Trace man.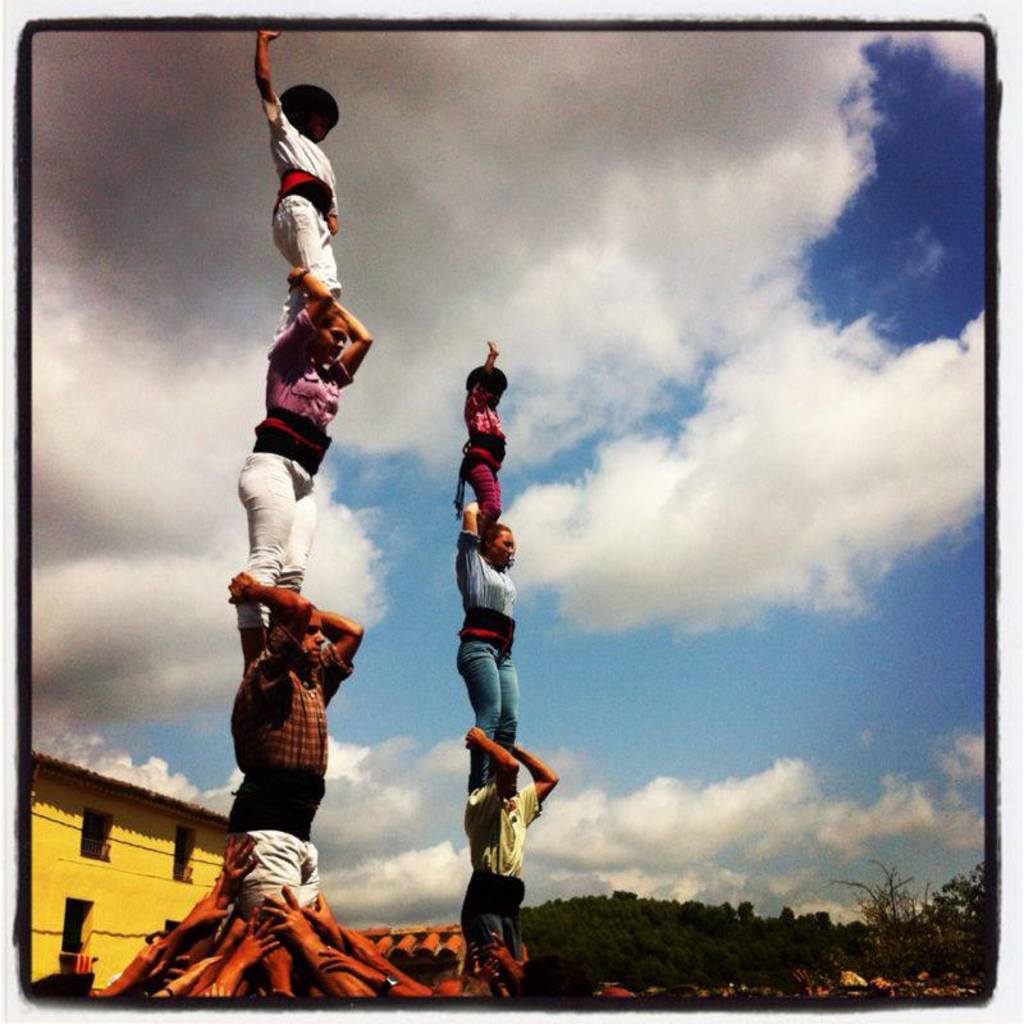
Traced to {"x1": 462, "y1": 722, "x2": 561, "y2": 969}.
